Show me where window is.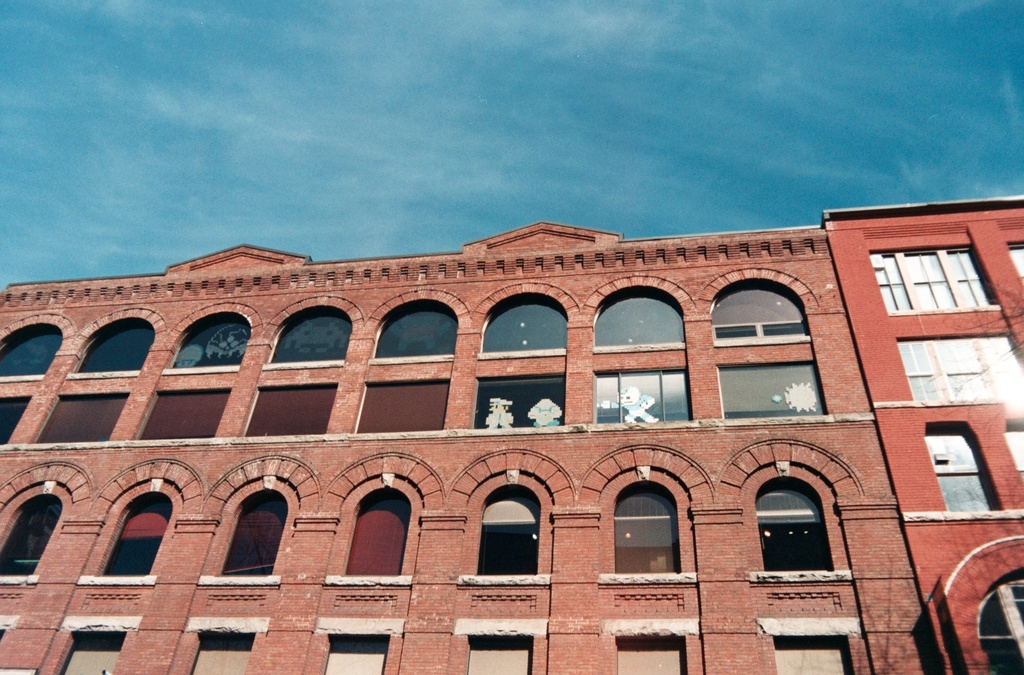
window is at BBox(4, 503, 65, 583).
